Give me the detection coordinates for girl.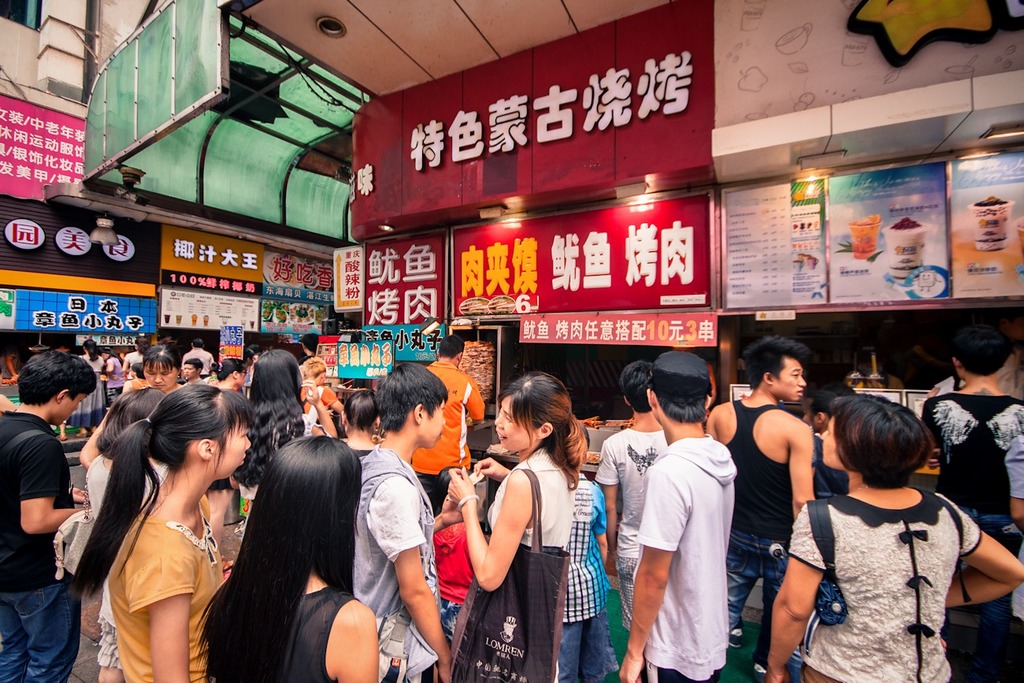
339/389/380/457.
